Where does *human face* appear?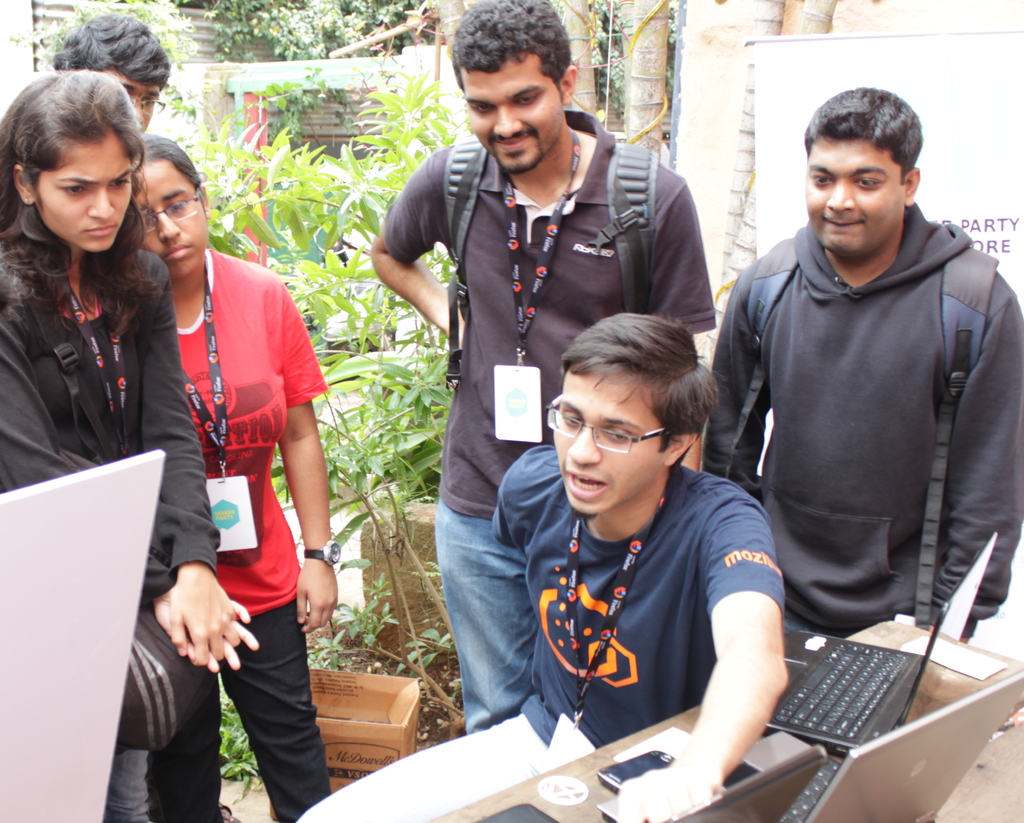
Appears at bbox(557, 361, 684, 516).
